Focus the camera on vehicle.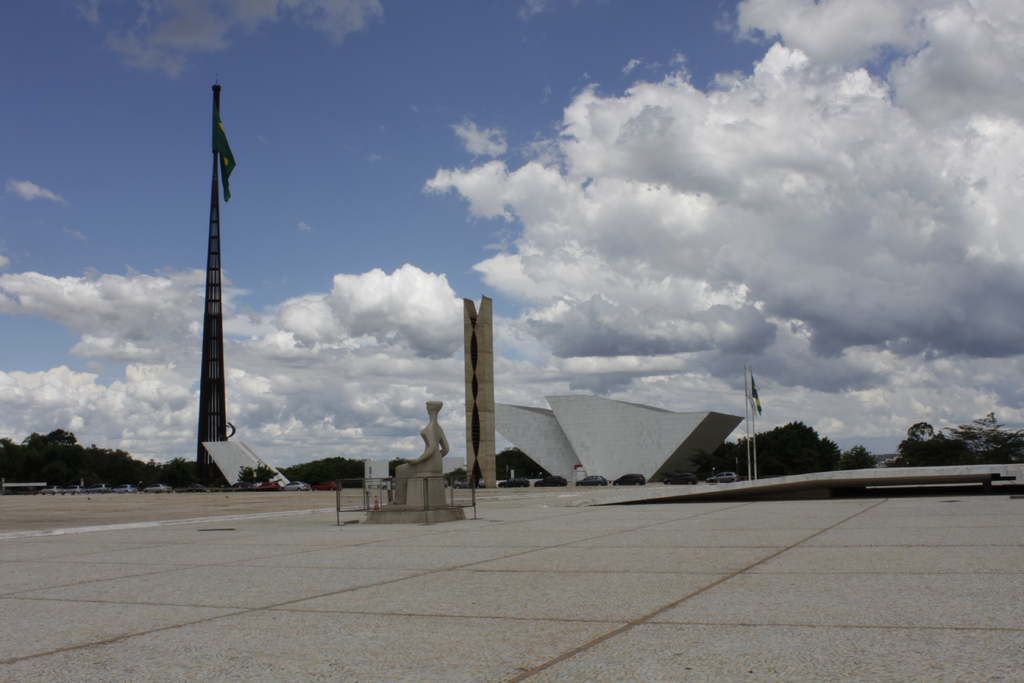
Focus region: region(206, 482, 228, 495).
